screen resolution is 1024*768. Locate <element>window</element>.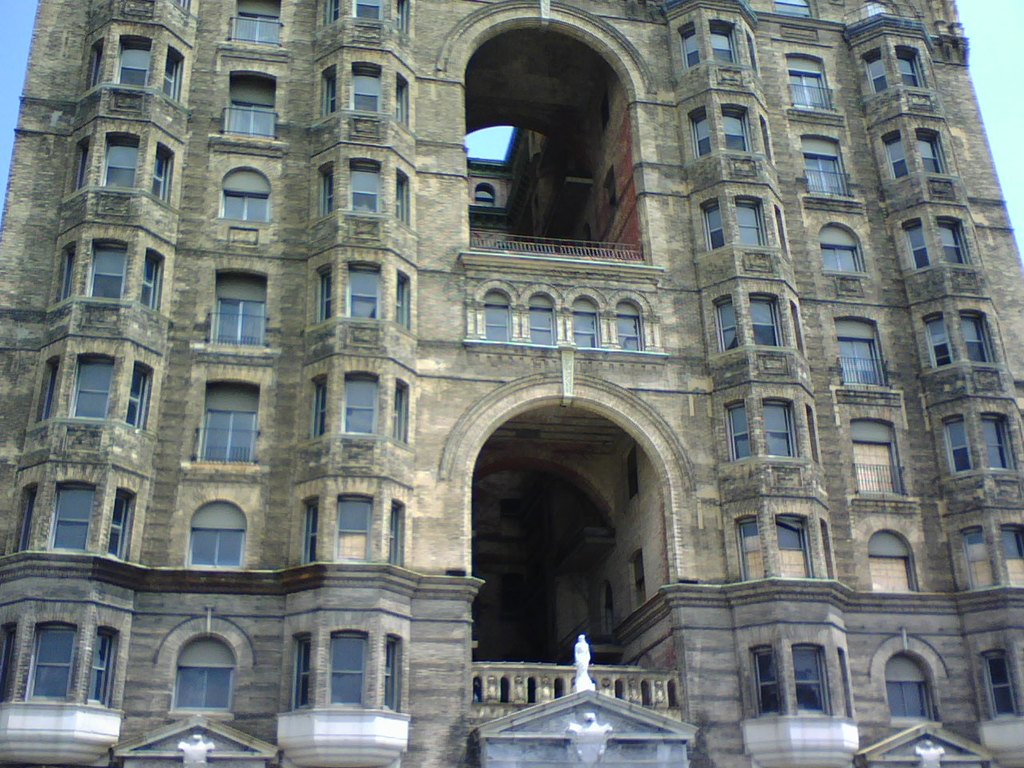
locate(189, 532, 245, 564).
